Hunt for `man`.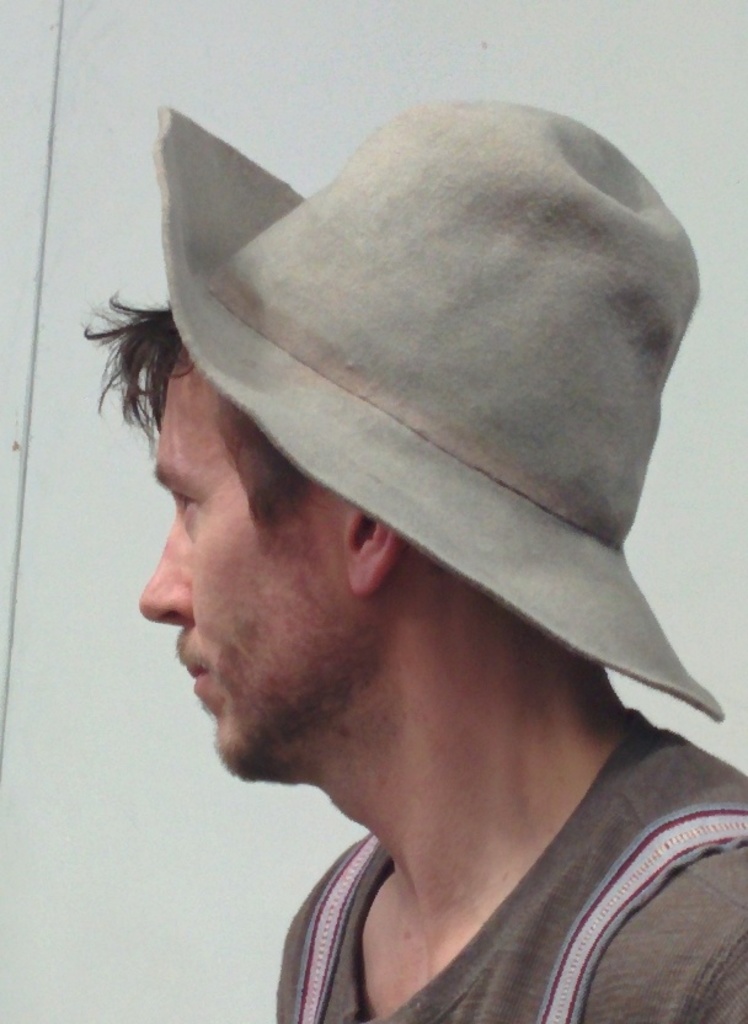
Hunted down at 79:25:747:1023.
